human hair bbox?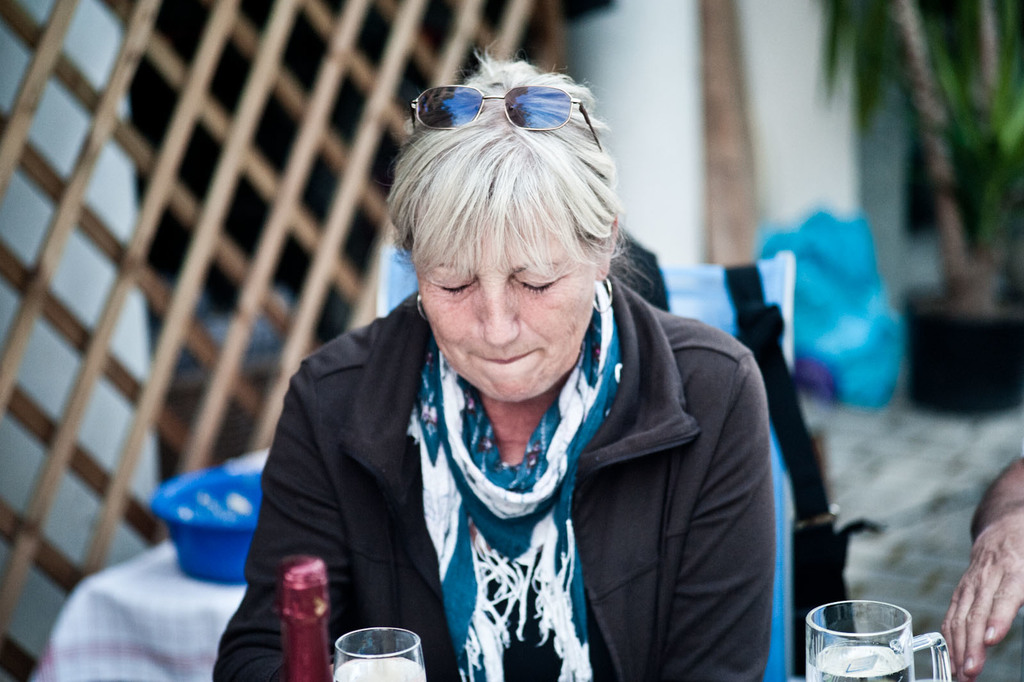
(374,36,659,292)
